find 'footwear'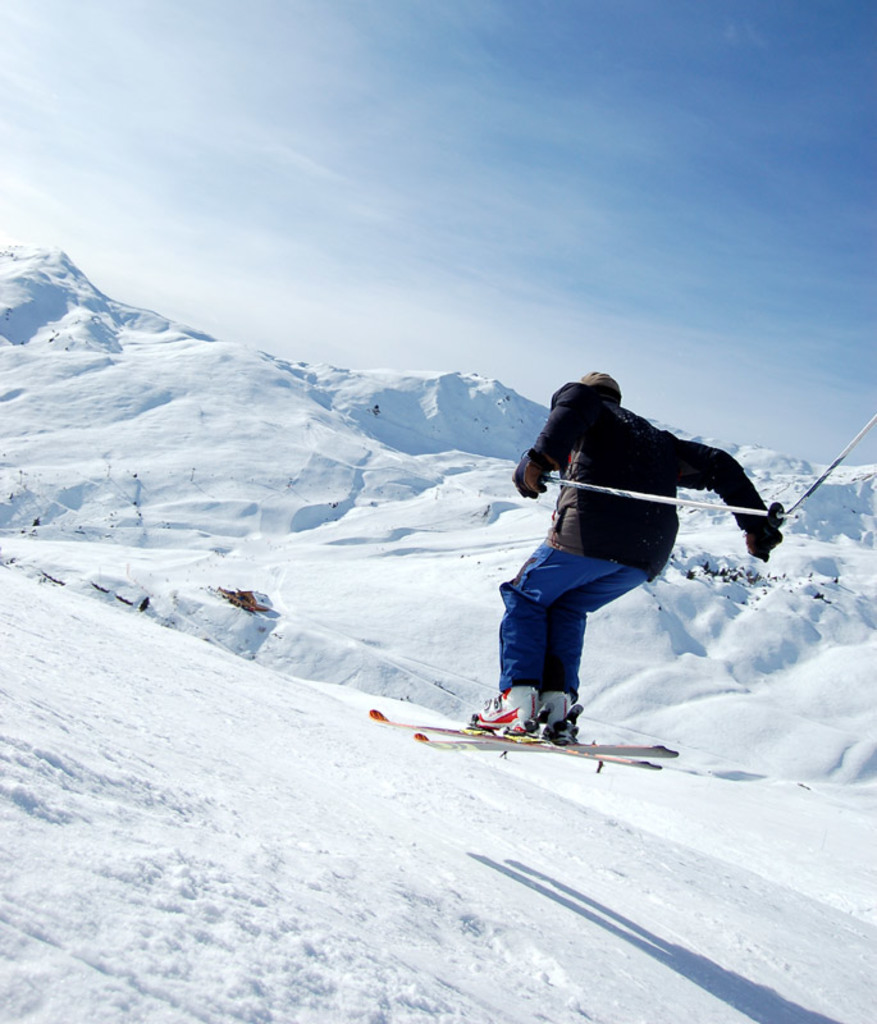
region(463, 690, 549, 744)
